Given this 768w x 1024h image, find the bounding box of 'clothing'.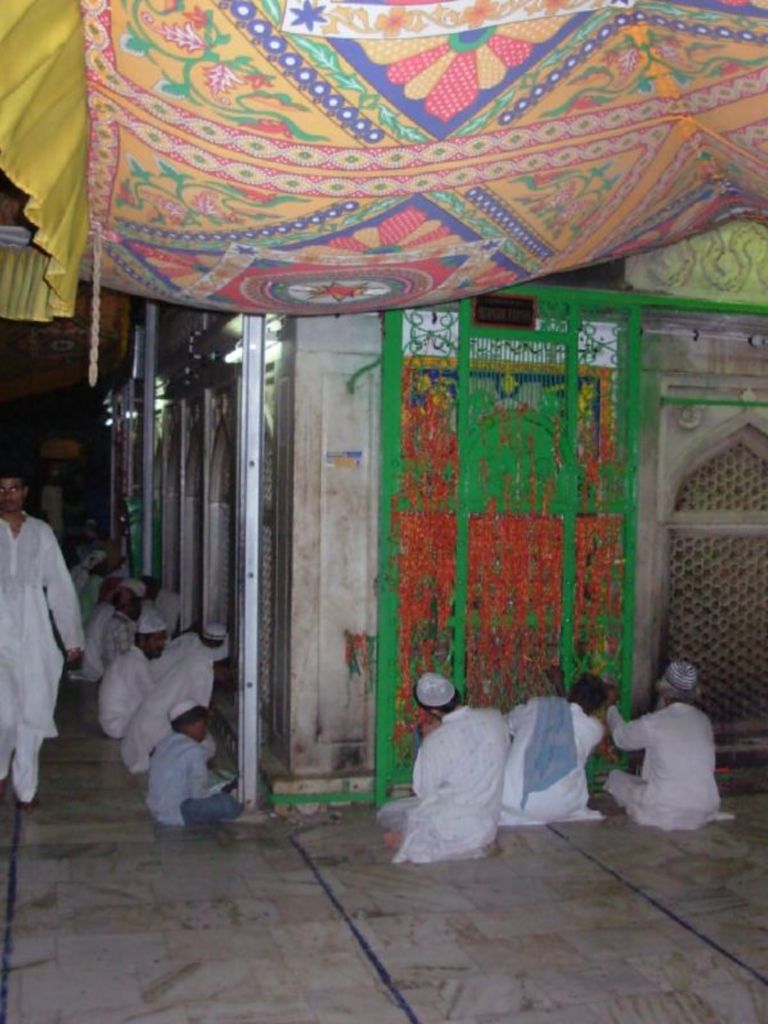
detection(500, 686, 616, 817).
